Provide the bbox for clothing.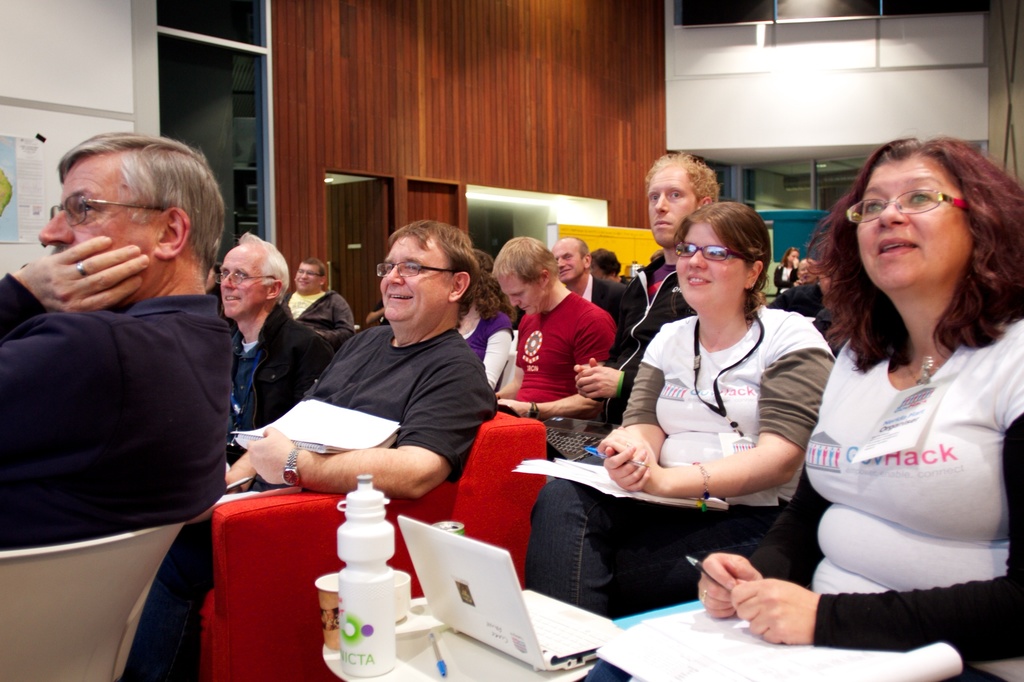
bbox=(502, 287, 616, 425).
